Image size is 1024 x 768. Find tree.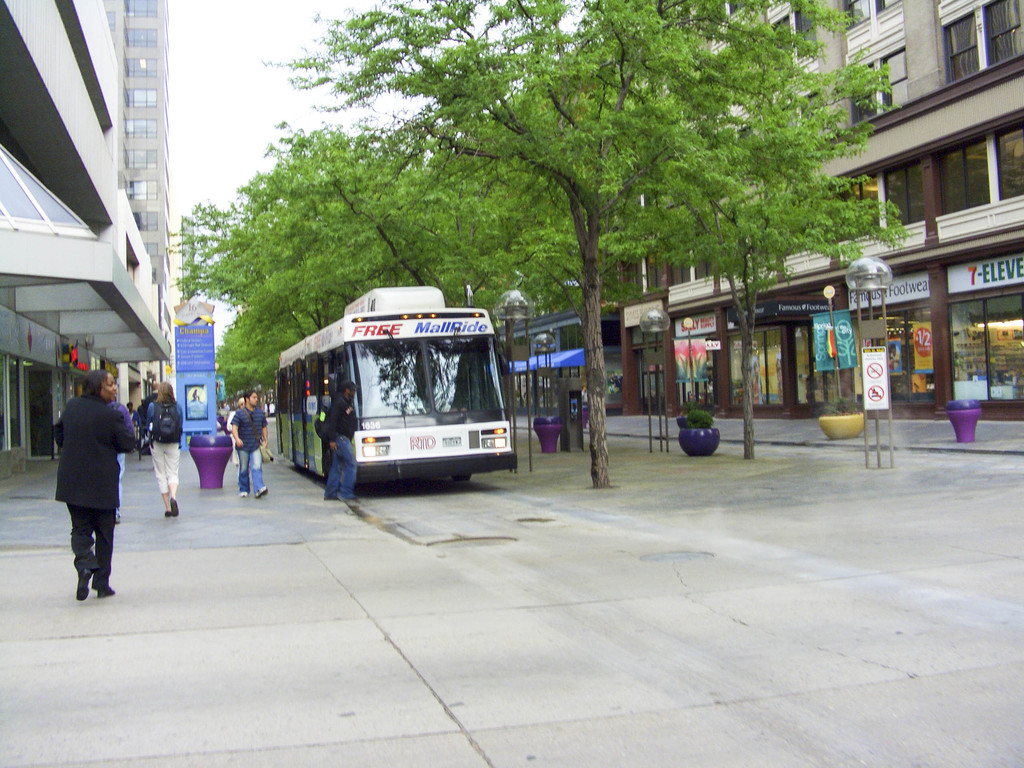
(left=267, top=0, right=904, bottom=486).
